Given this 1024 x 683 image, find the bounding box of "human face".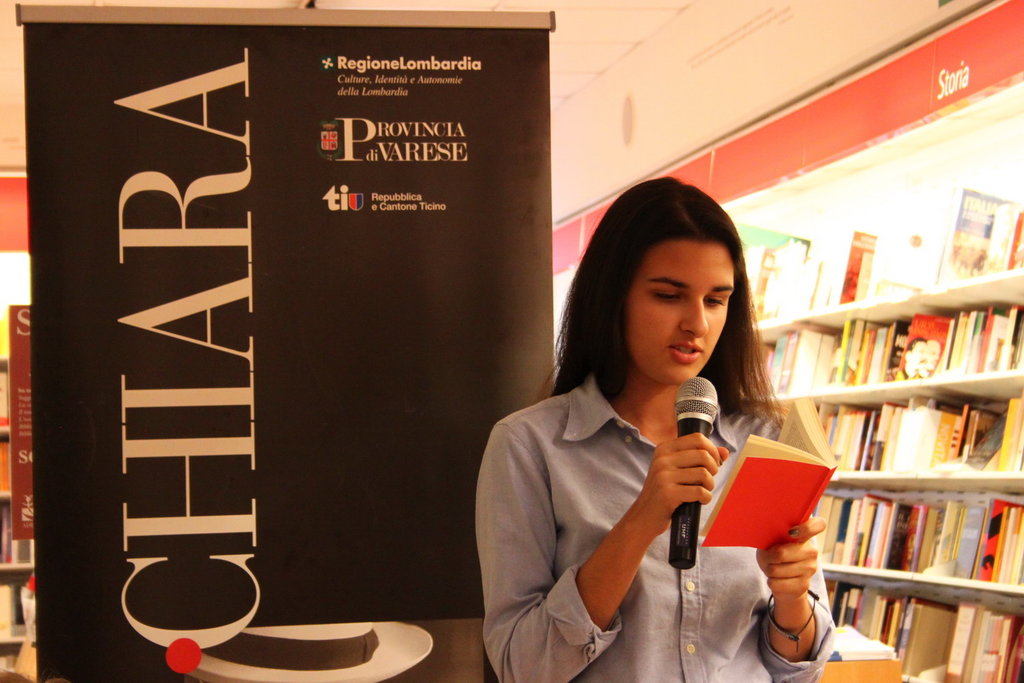
[623,240,734,387].
